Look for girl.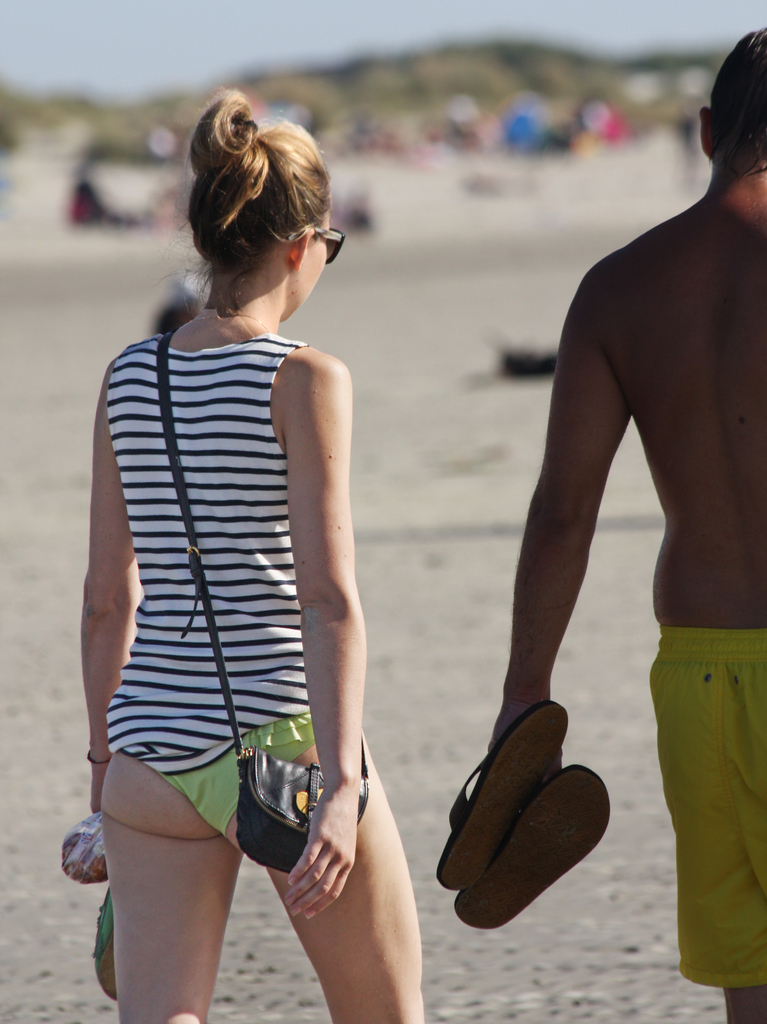
Found: <box>78,85,426,1023</box>.
